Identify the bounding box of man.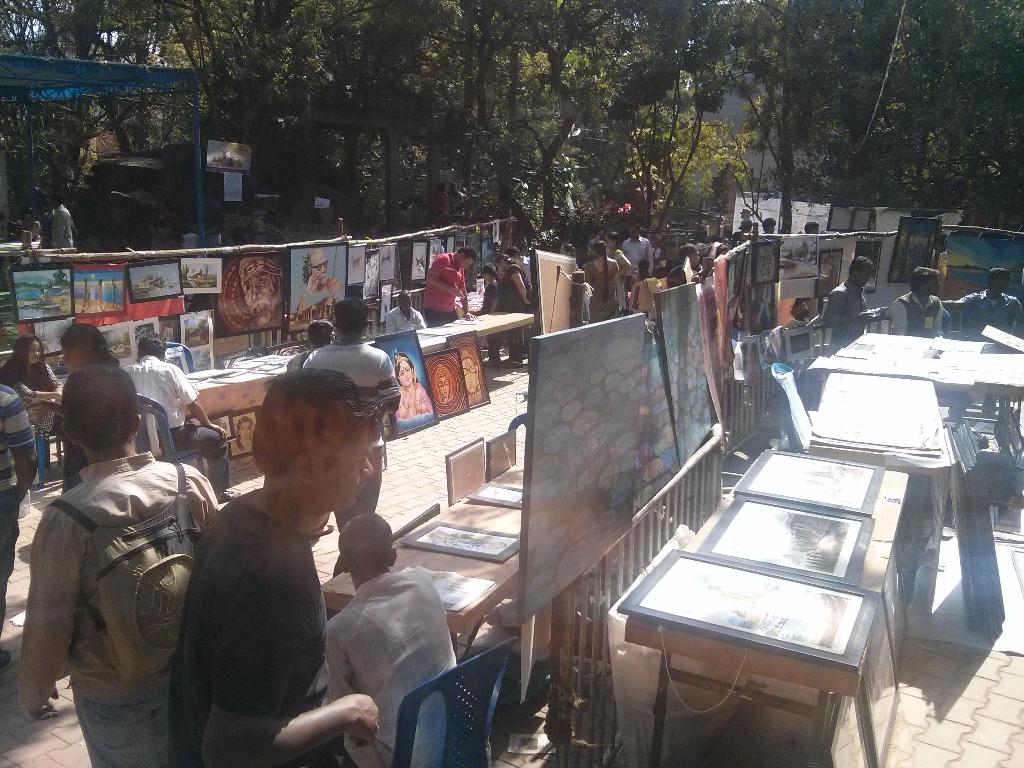
rect(0, 383, 31, 668).
